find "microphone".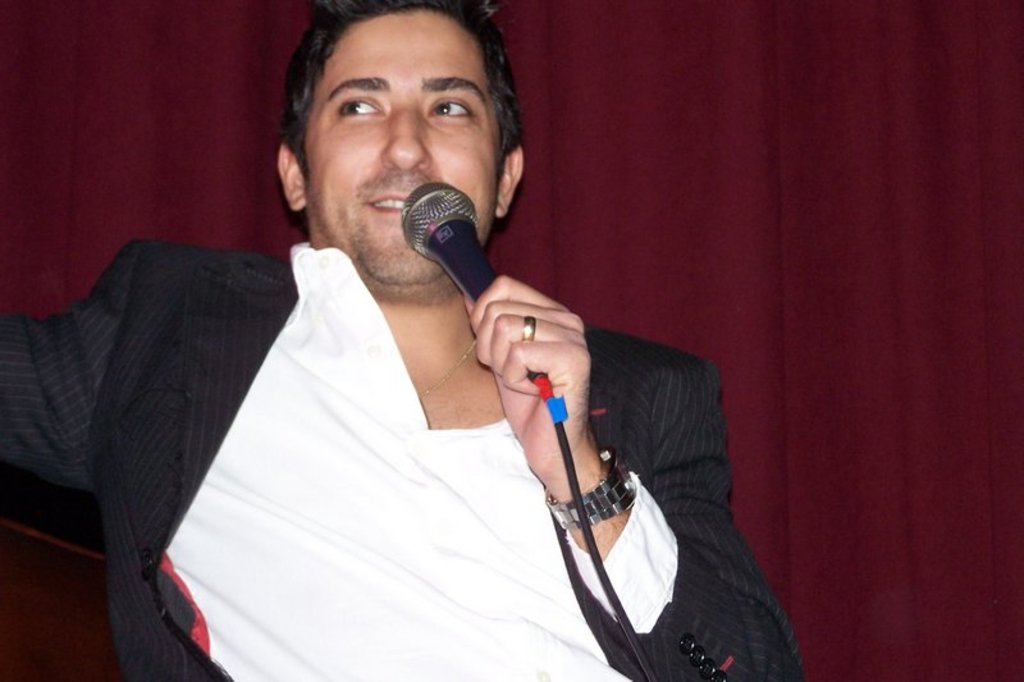
locate(398, 178, 495, 297).
